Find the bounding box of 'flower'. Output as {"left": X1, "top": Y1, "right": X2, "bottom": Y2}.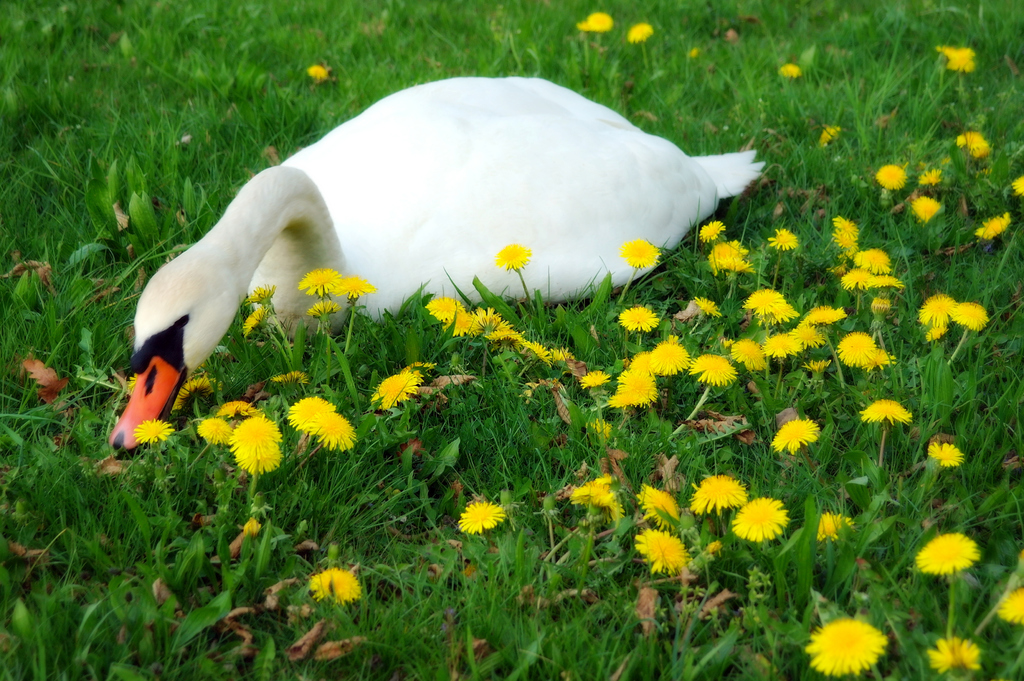
{"left": 775, "top": 62, "right": 806, "bottom": 77}.
